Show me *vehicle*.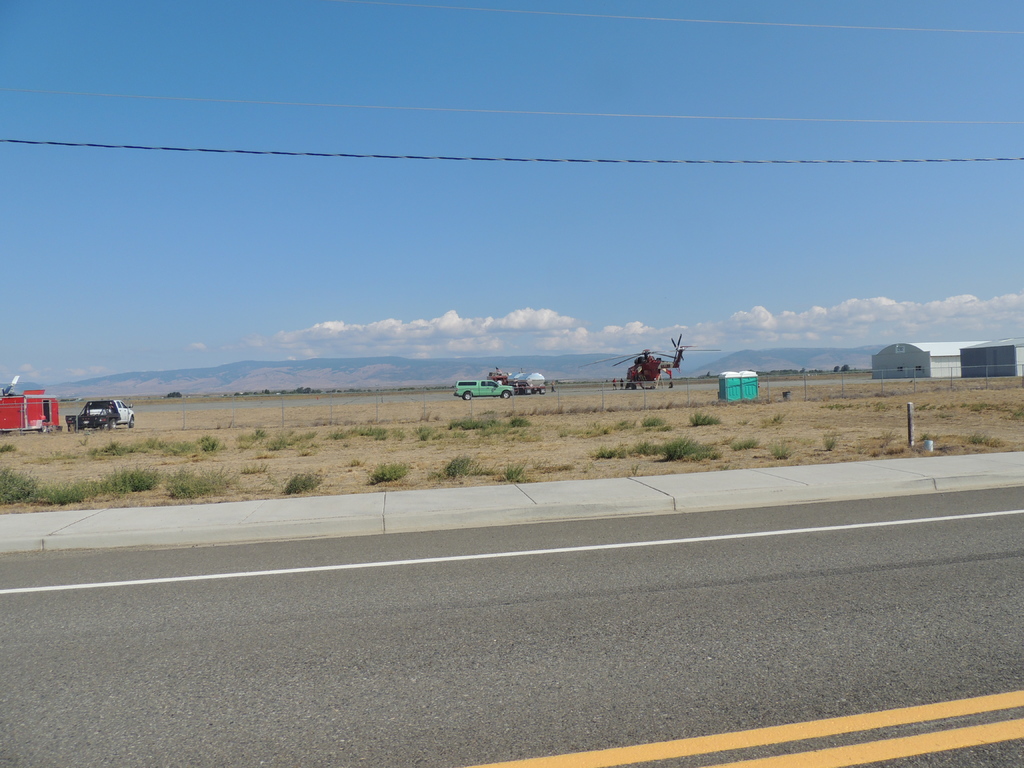
*vehicle* is here: x1=491 y1=371 x2=547 y2=397.
